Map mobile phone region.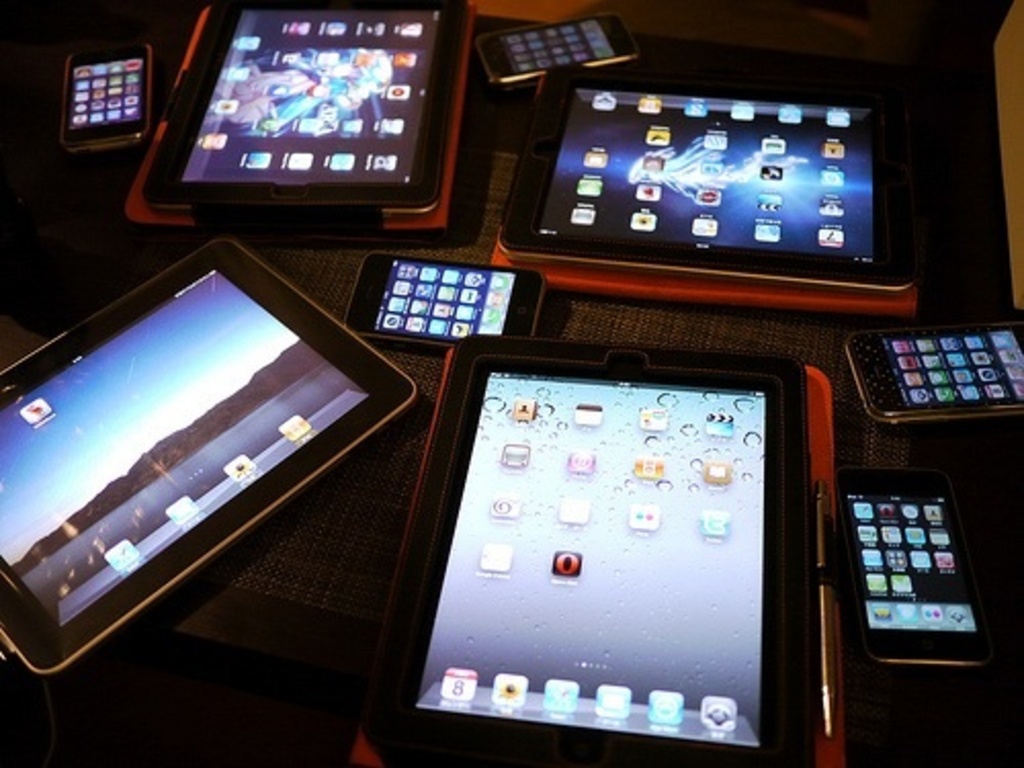
Mapped to rect(475, 10, 635, 88).
